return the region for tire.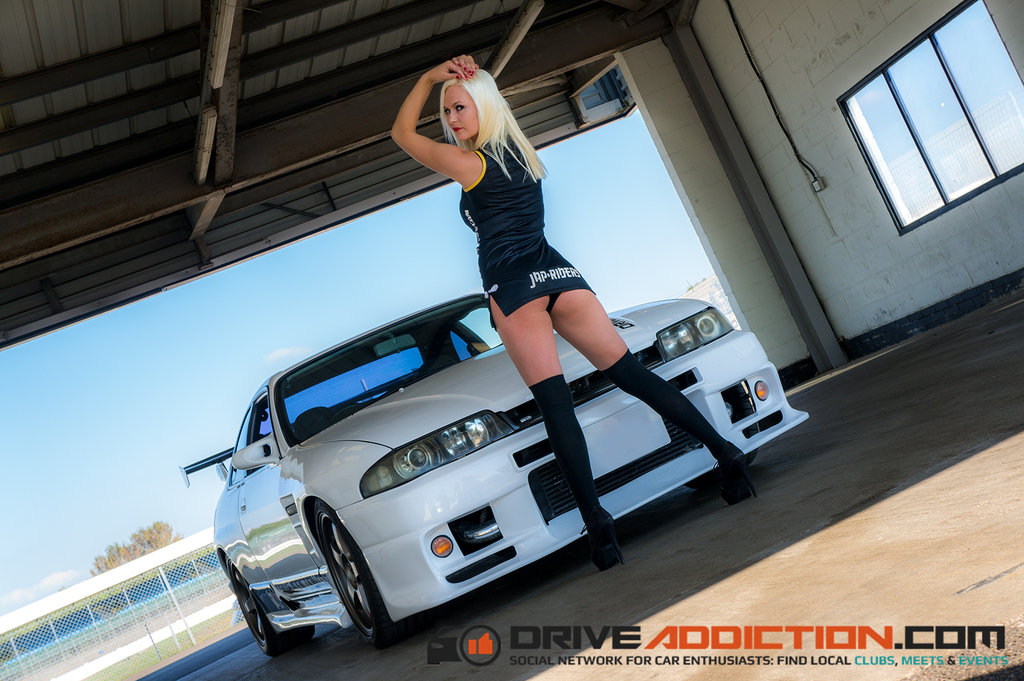
rect(685, 451, 756, 488).
